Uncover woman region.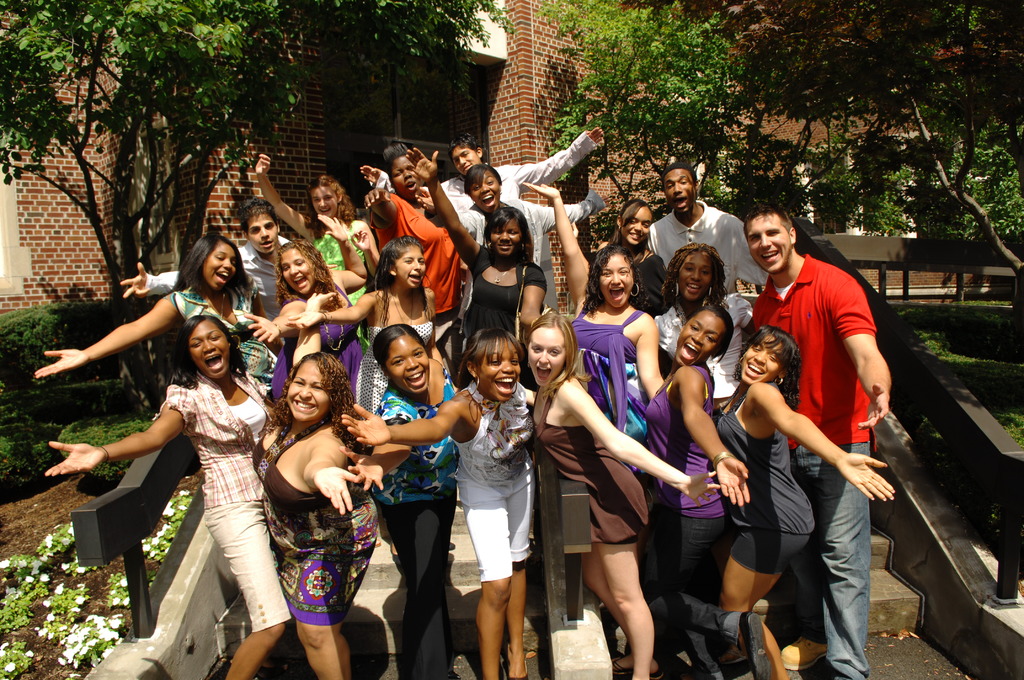
Uncovered: [252, 154, 381, 360].
